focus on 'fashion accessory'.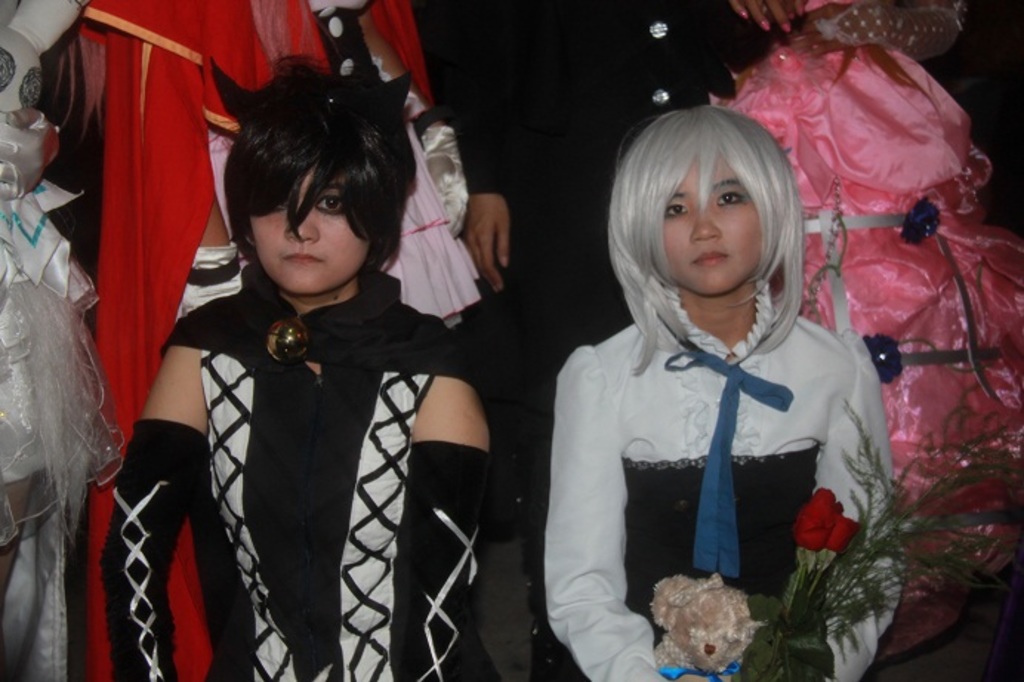
Focused at {"left": 176, "top": 243, "right": 241, "bottom": 324}.
